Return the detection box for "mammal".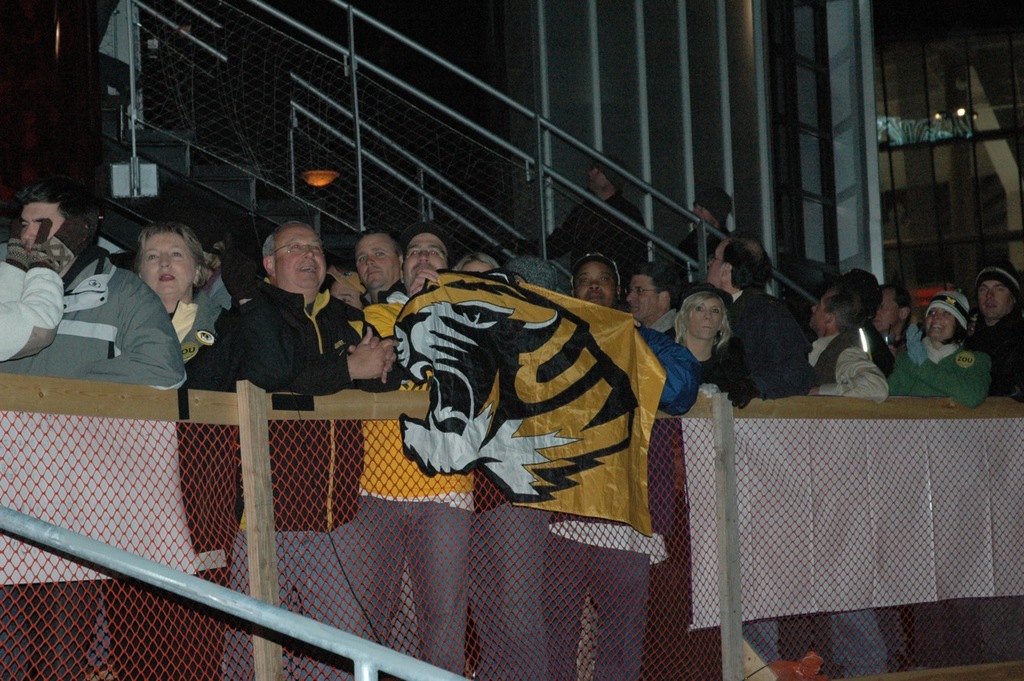
left=671, top=278, right=789, bottom=680.
